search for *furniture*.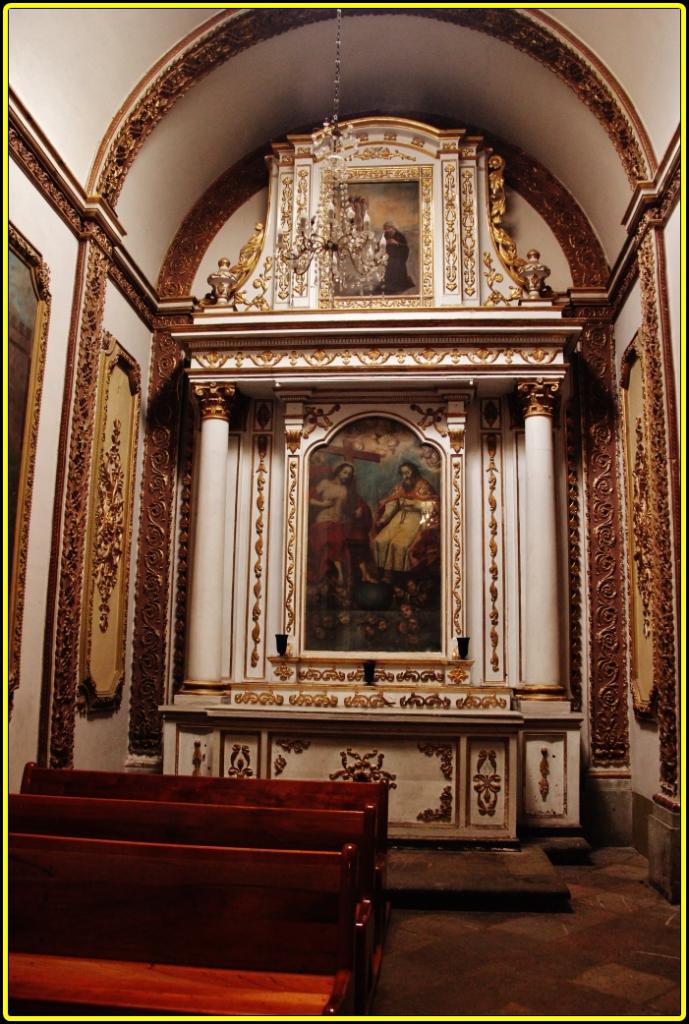
Found at x1=7, y1=831, x2=360, y2=1019.
